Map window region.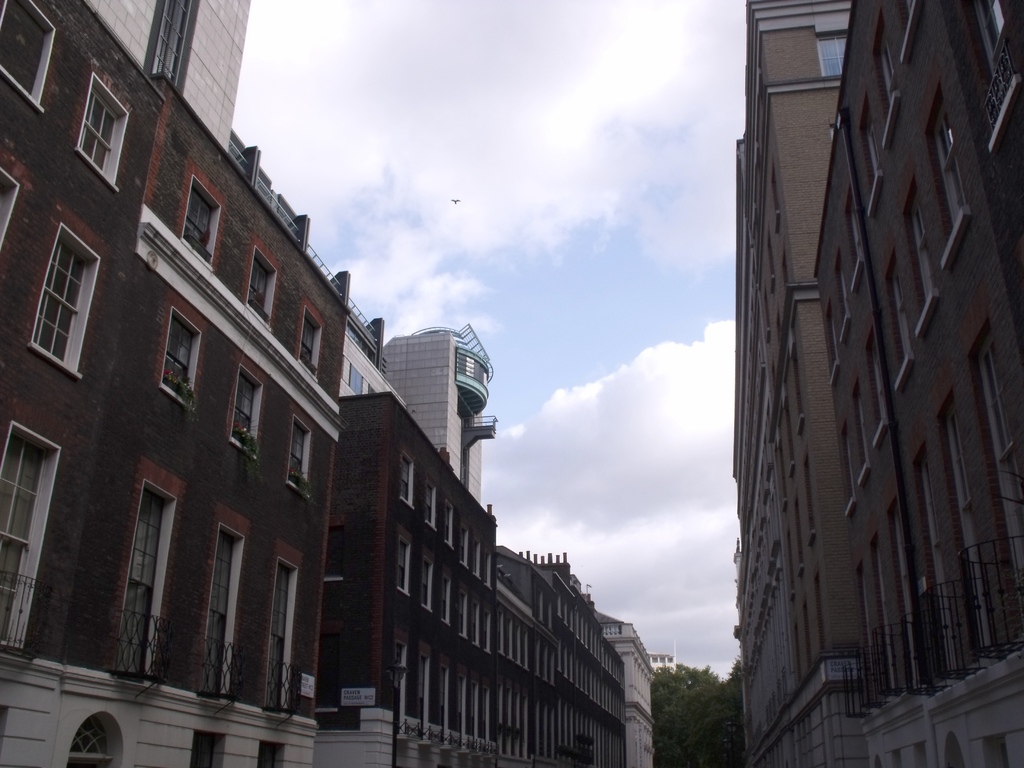
Mapped to detection(159, 309, 196, 390).
